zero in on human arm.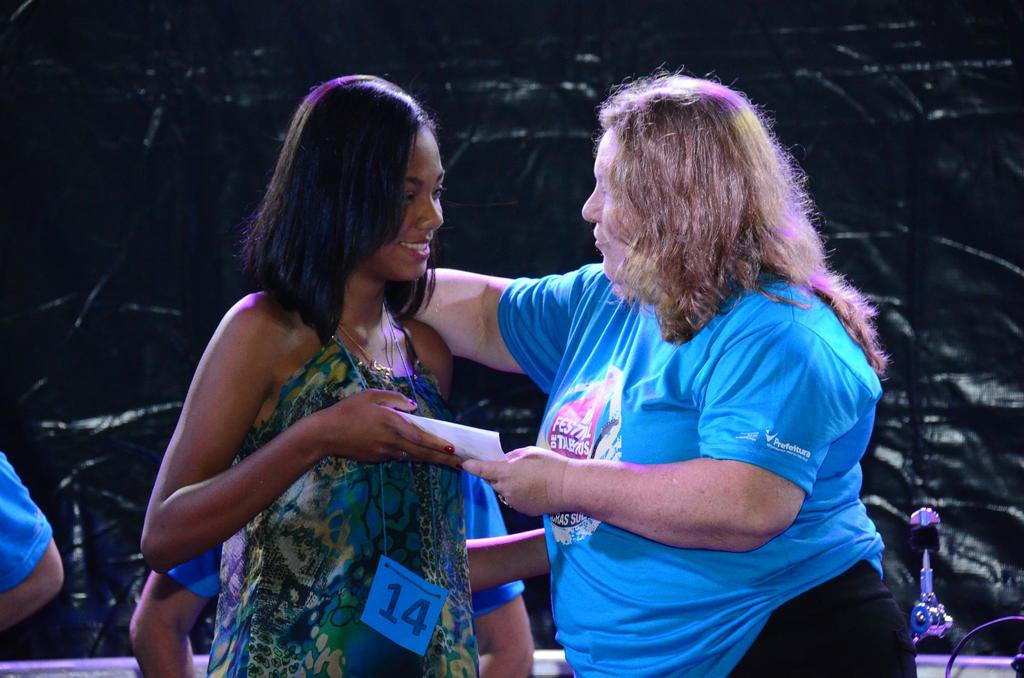
Zeroed in: 0:448:68:638.
